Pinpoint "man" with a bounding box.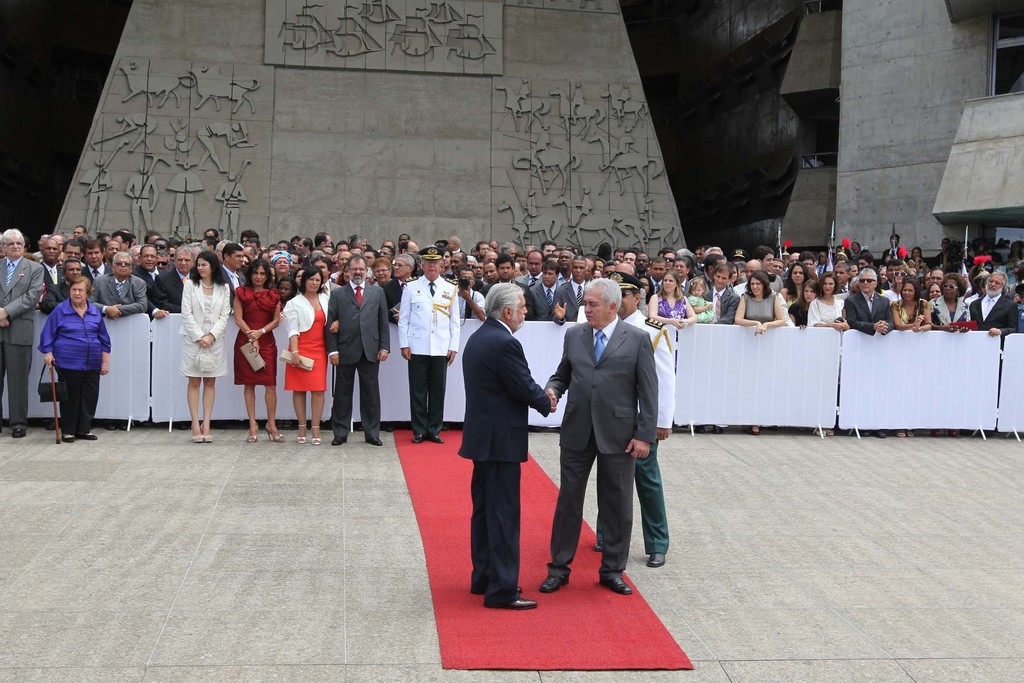
detection(706, 262, 746, 327).
